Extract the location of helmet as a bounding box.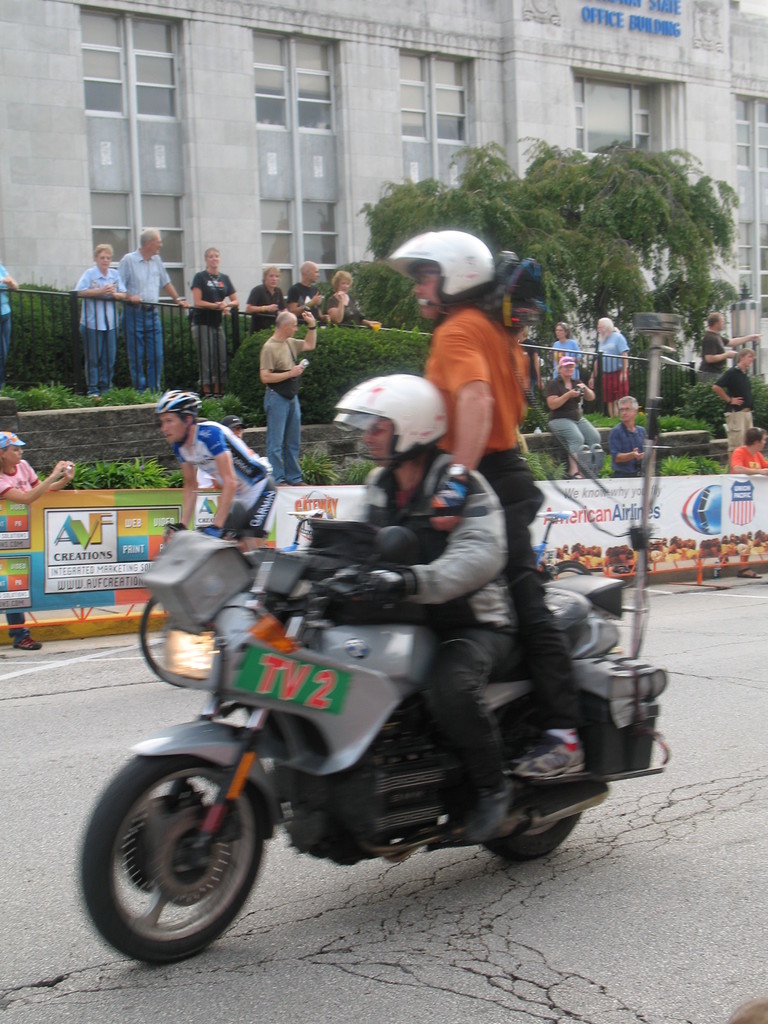
bbox=[387, 236, 521, 309].
